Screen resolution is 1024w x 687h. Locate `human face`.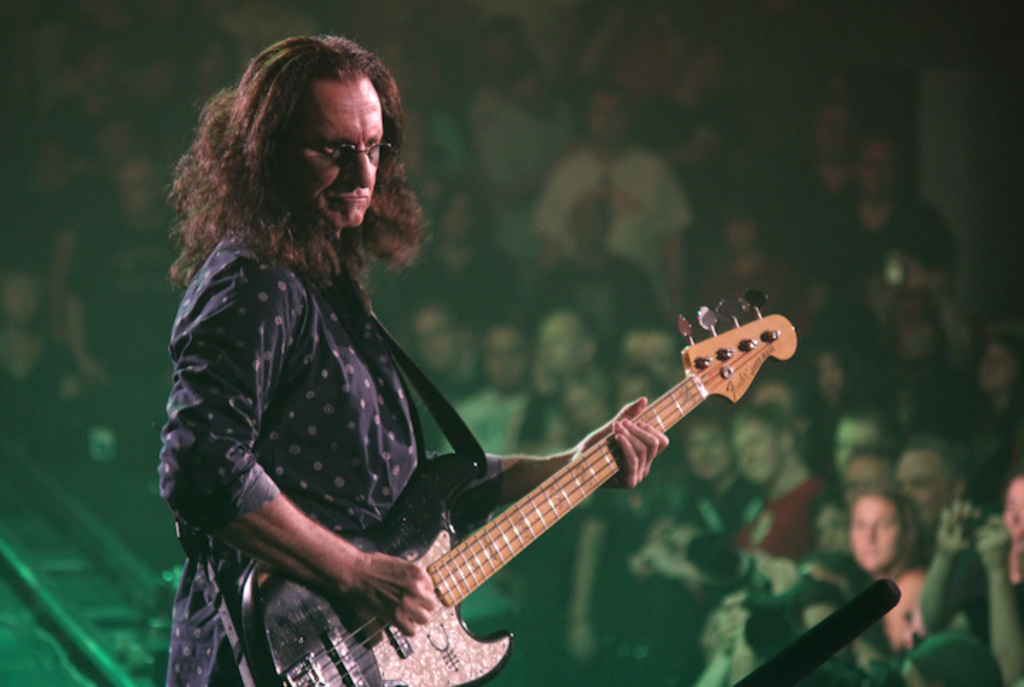
BBox(273, 78, 387, 228).
